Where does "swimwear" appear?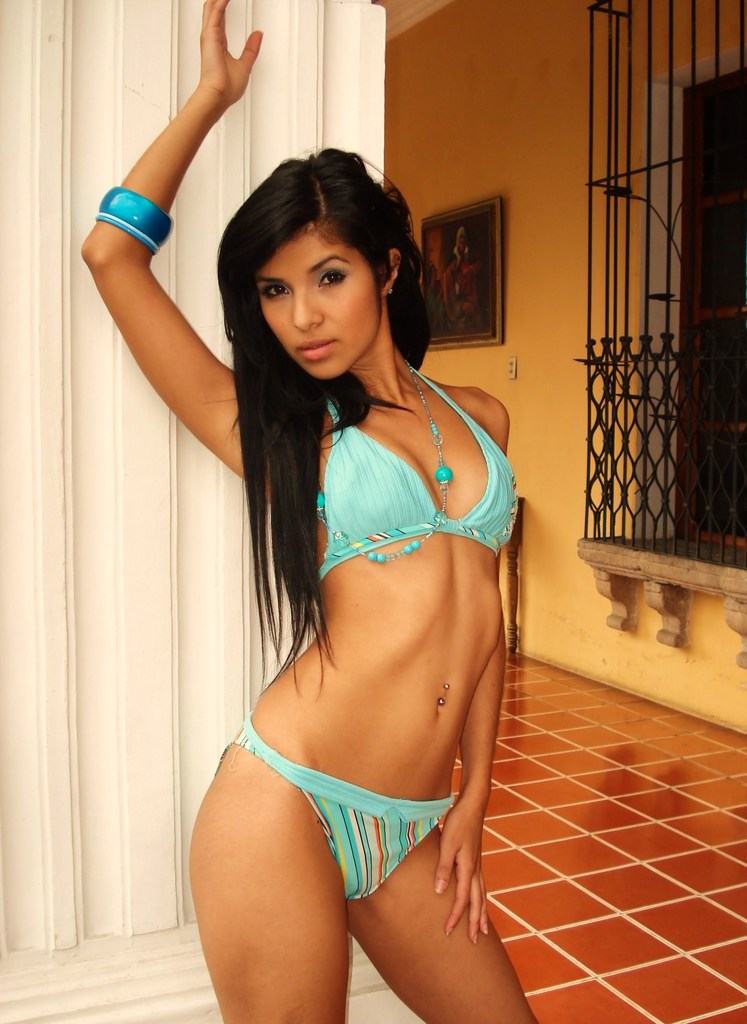
Appears at [229,707,457,903].
